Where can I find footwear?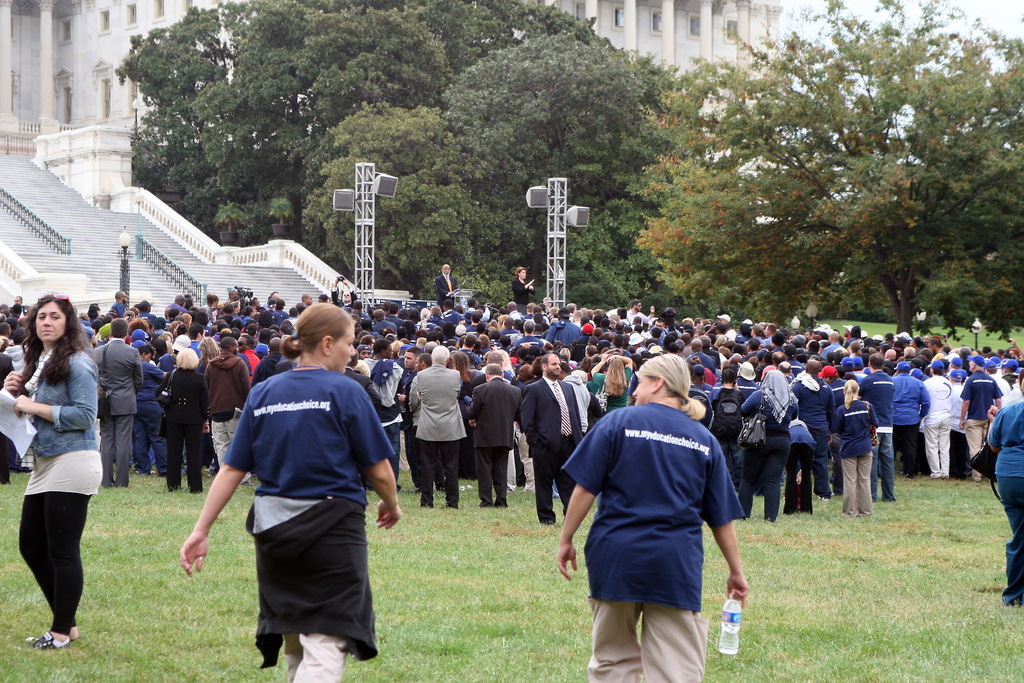
You can find it at {"left": 818, "top": 496, "right": 828, "bottom": 501}.
